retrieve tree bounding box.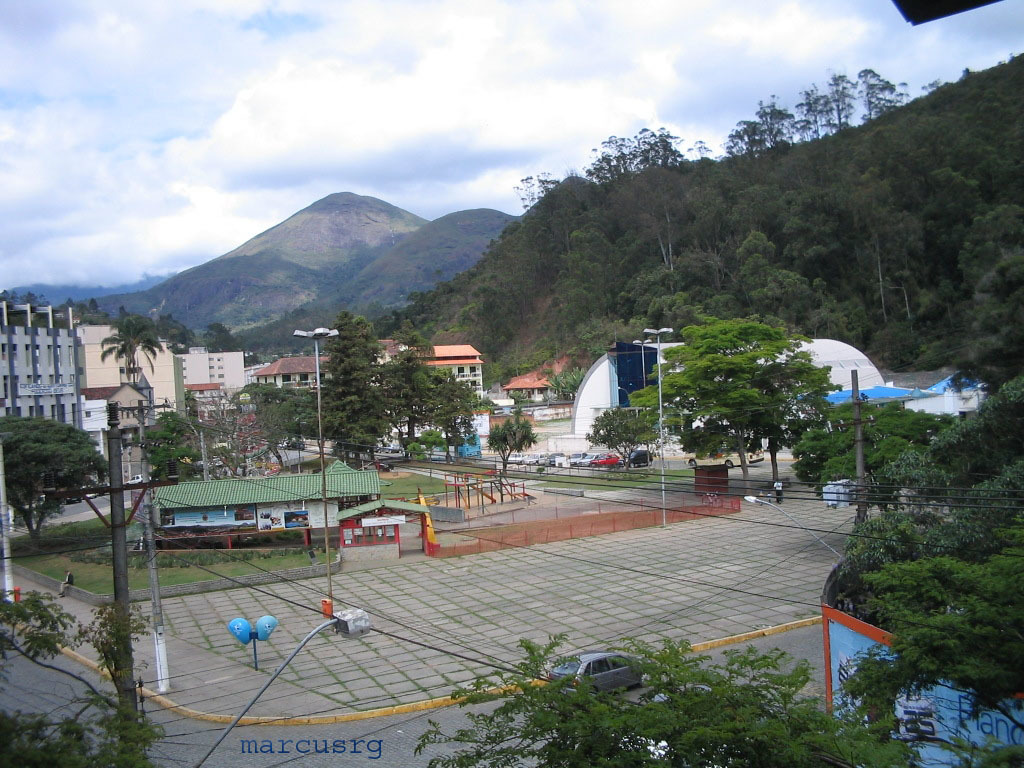
Bounding box: [x1=158, y1=311, x2=195, y2=356].
